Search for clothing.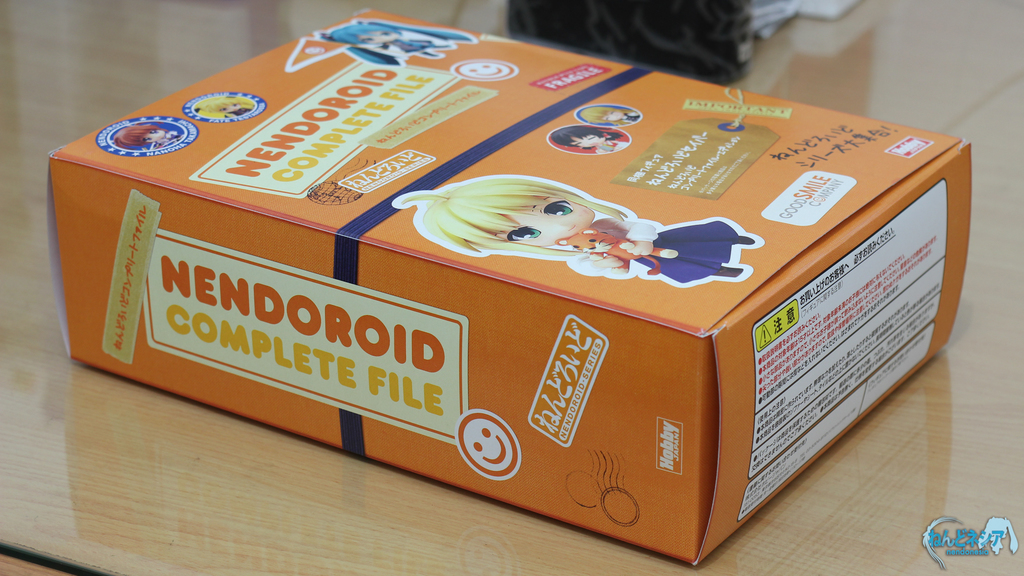
Found at l=607, t=136, r=630, b=153.
